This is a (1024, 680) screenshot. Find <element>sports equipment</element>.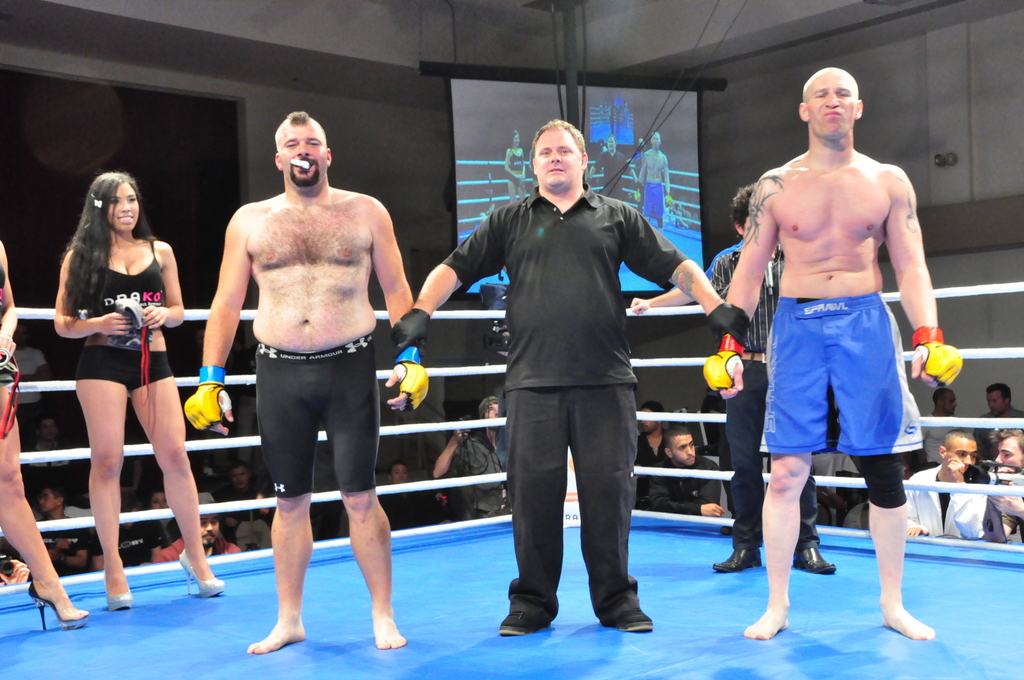
Bounding box: locate(393, 345, 428, 411).
